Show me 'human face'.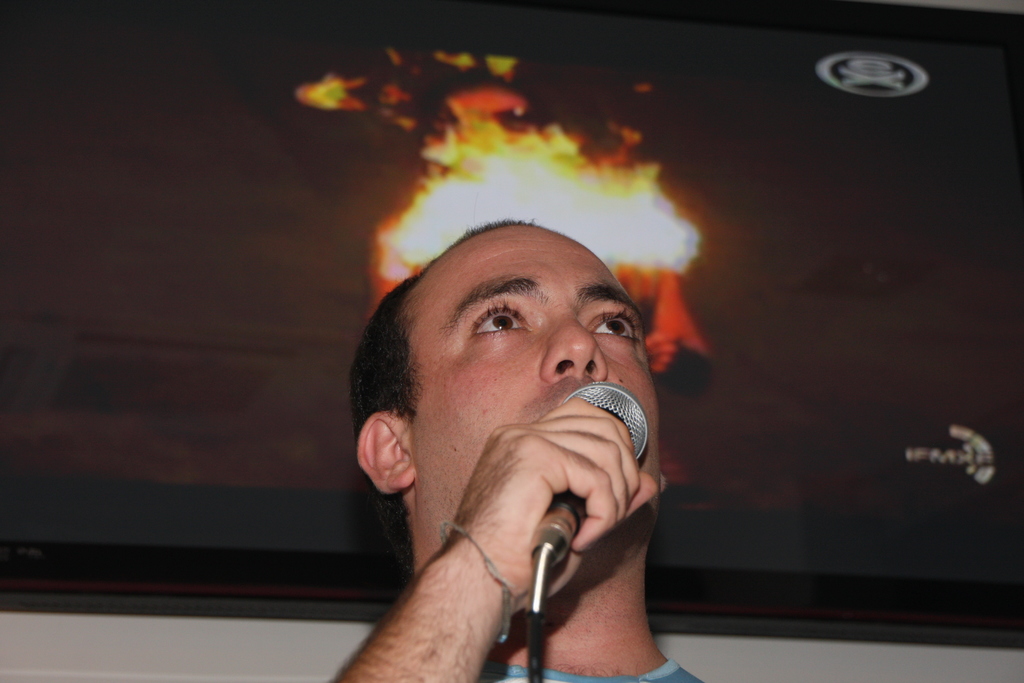
'human face' is here: <box>403,222,683,537</box>.
